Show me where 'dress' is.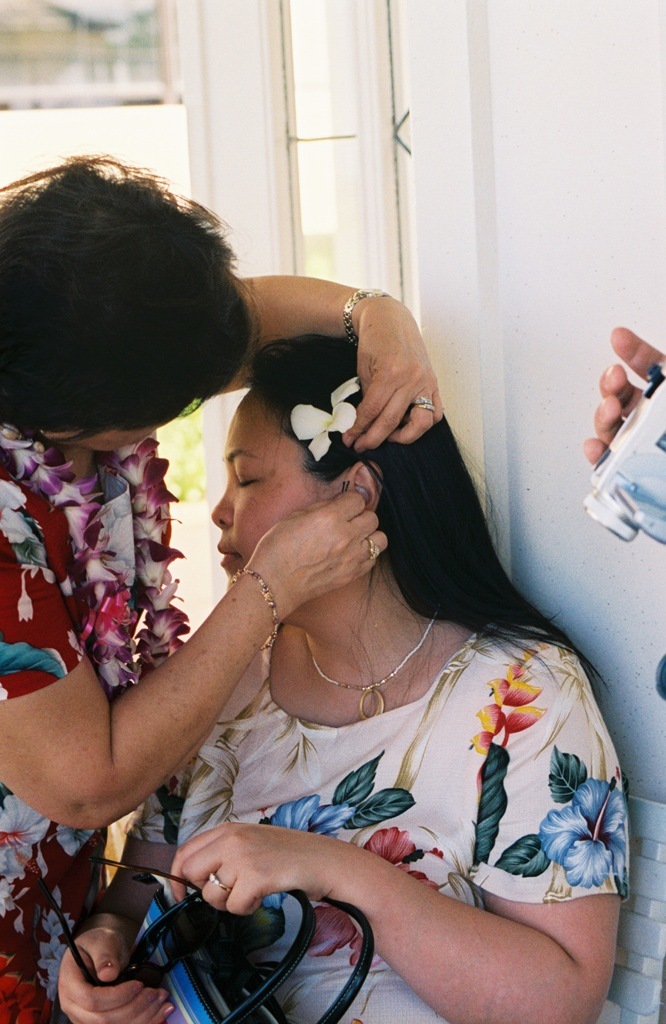
'dress' is at region(0, 448, 149, 1023).
